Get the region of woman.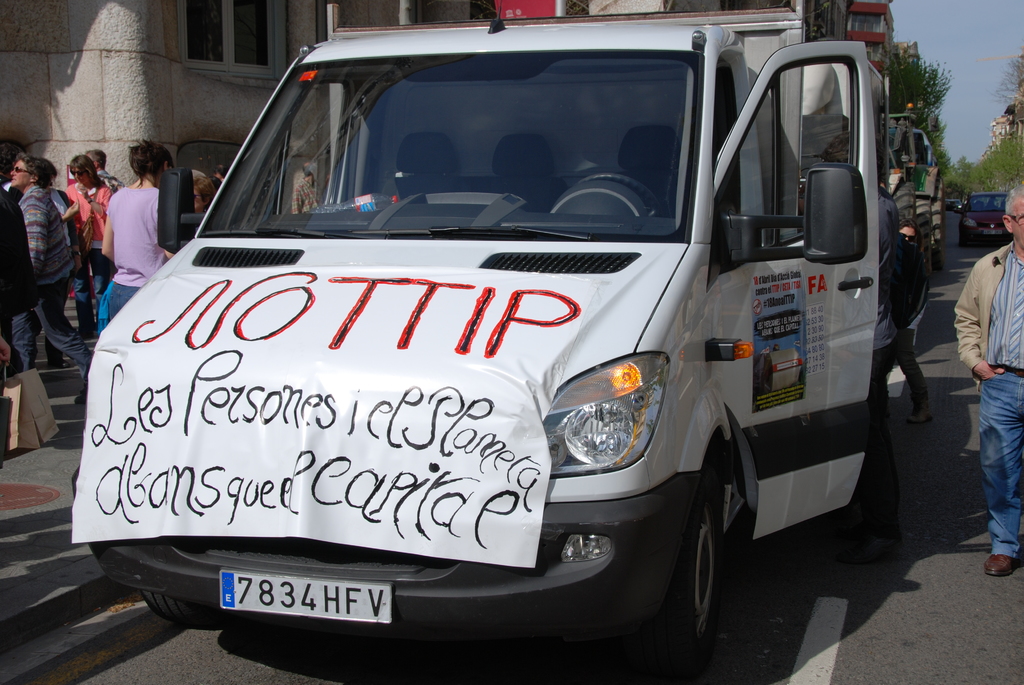
<bbox>61, 148, 110, 290</bbox>.
